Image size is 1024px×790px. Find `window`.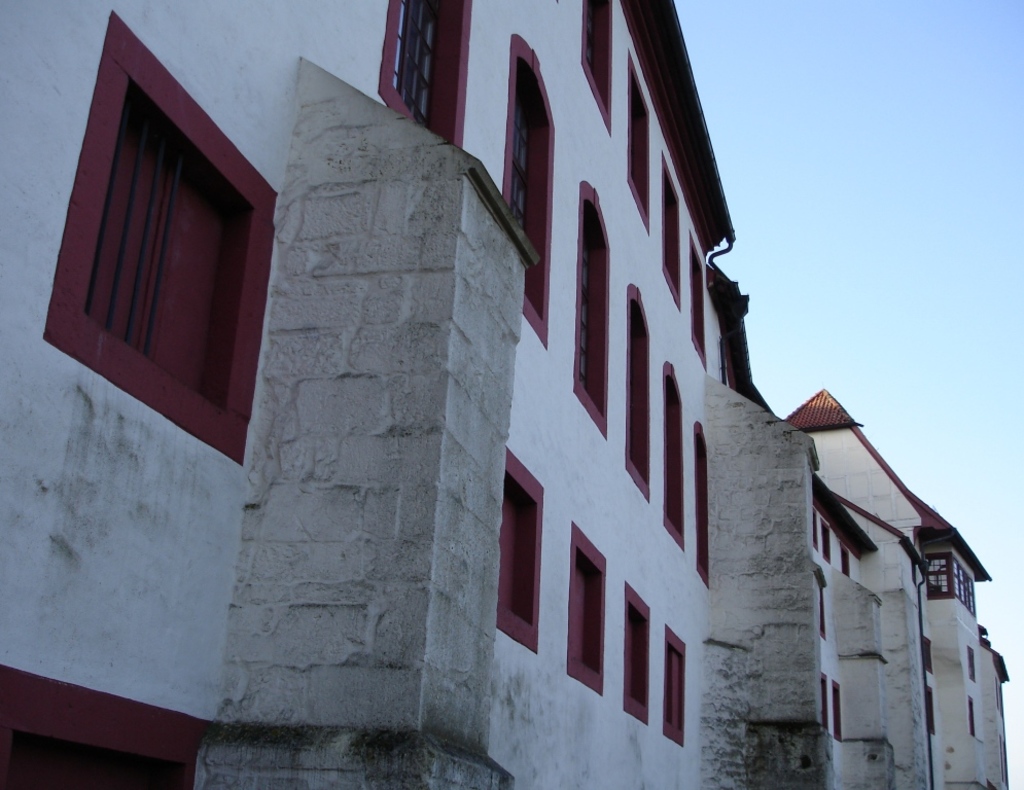
bbox(564, 514, 607, 696).
